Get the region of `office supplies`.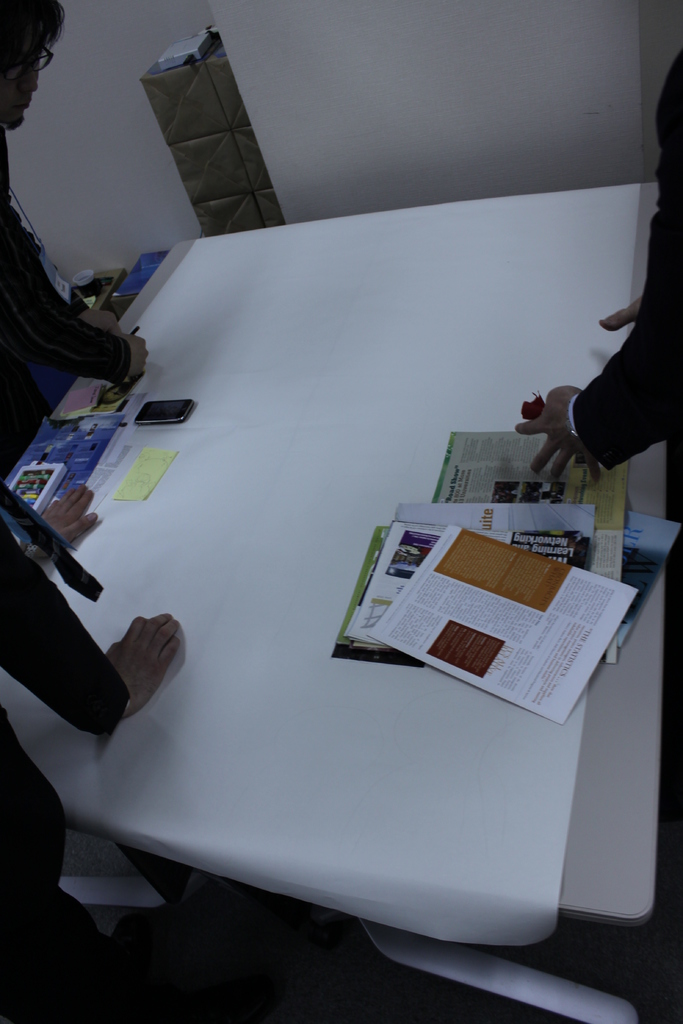
BBox(348, 430, 665, 734).
